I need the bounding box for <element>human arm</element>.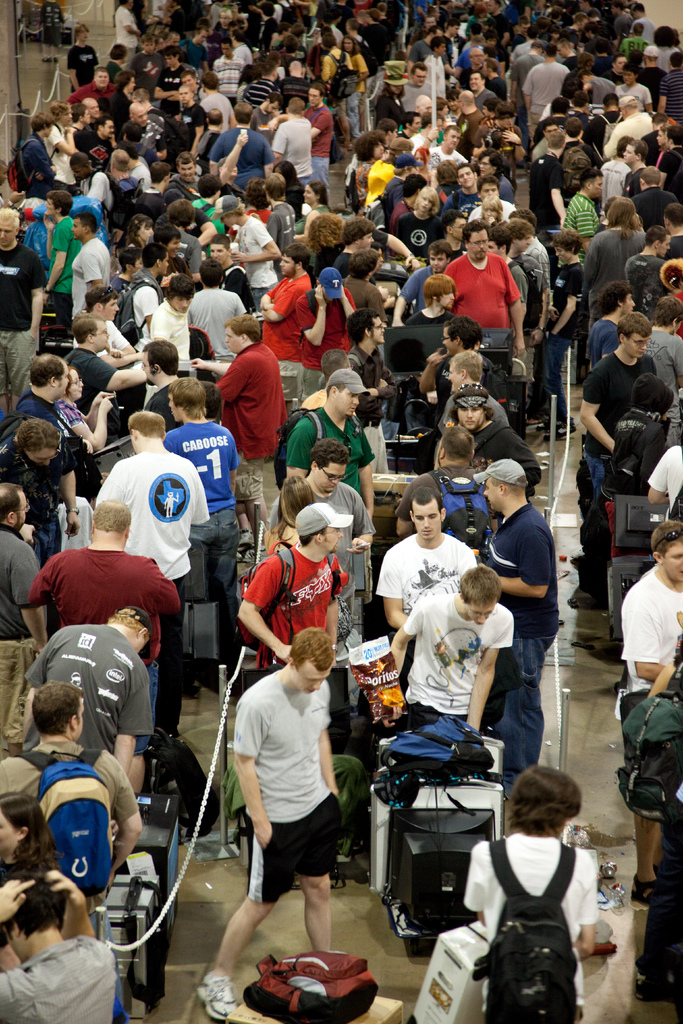
Here it is: 381, 551, 415, 632.
